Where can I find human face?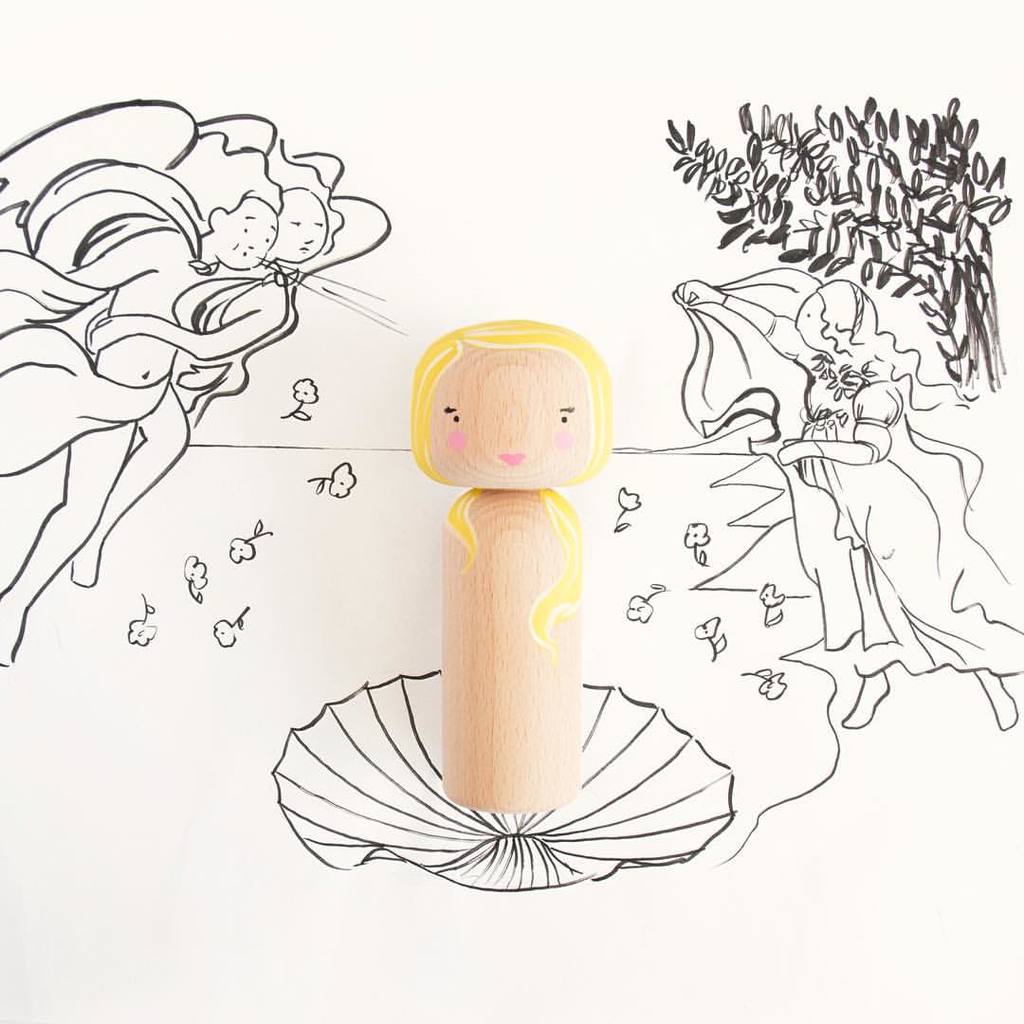
You can find it at (x1=276, y1=186, x2=325, y2=264).
